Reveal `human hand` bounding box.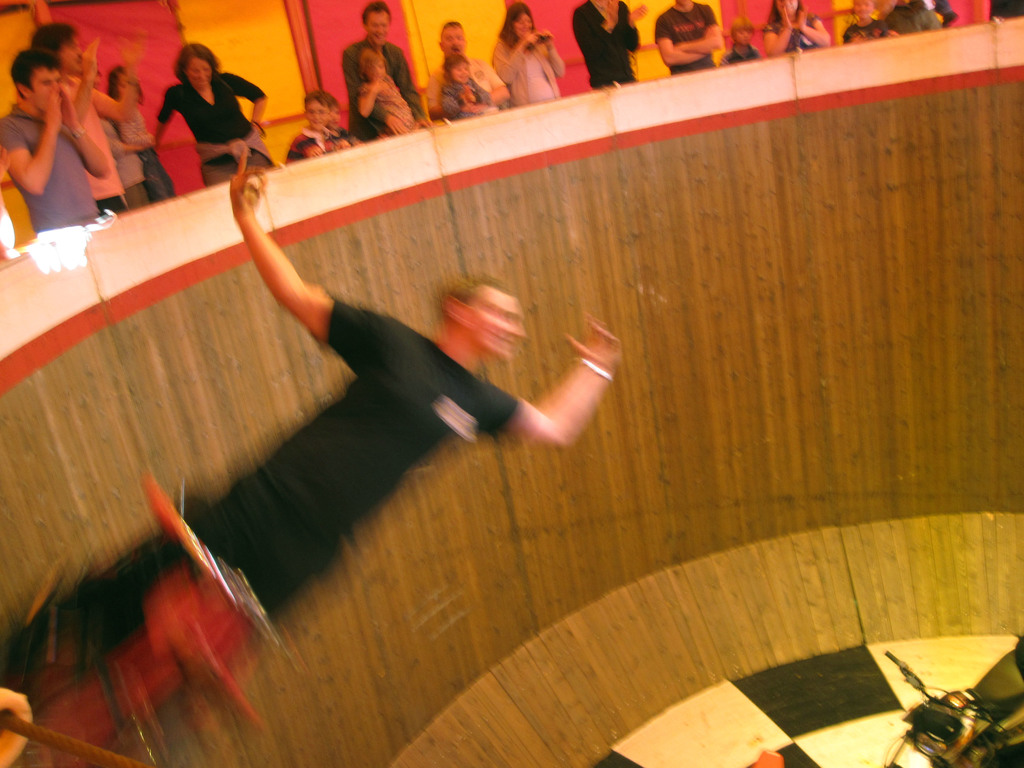
Revealed: [left=412, top=120, right=433, bottom=131].
